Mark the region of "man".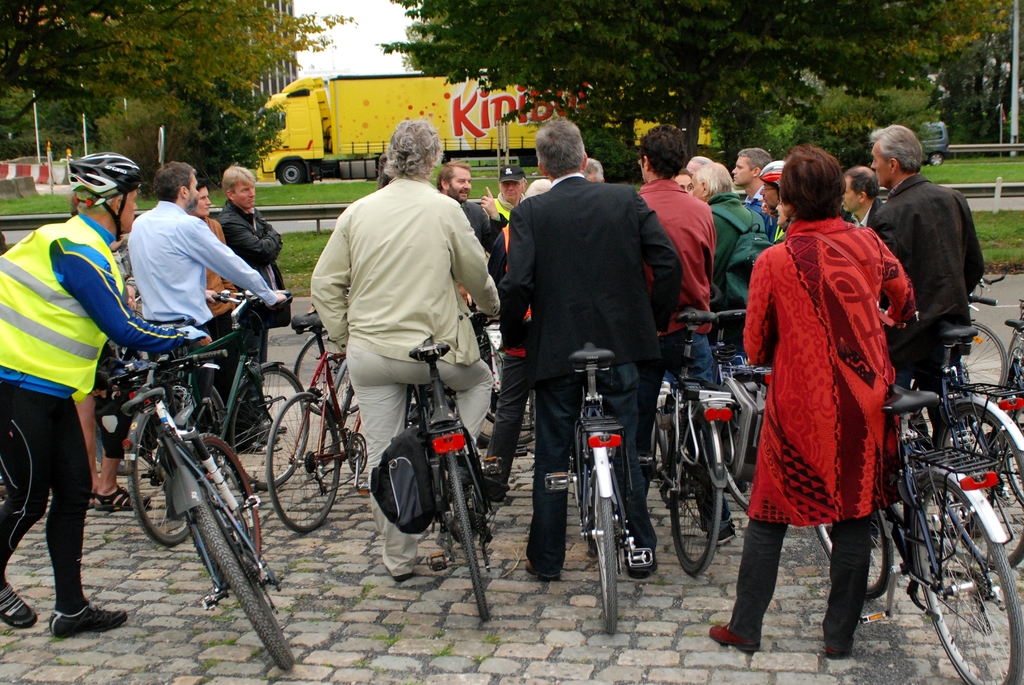
Region: 626/122/740/544.
